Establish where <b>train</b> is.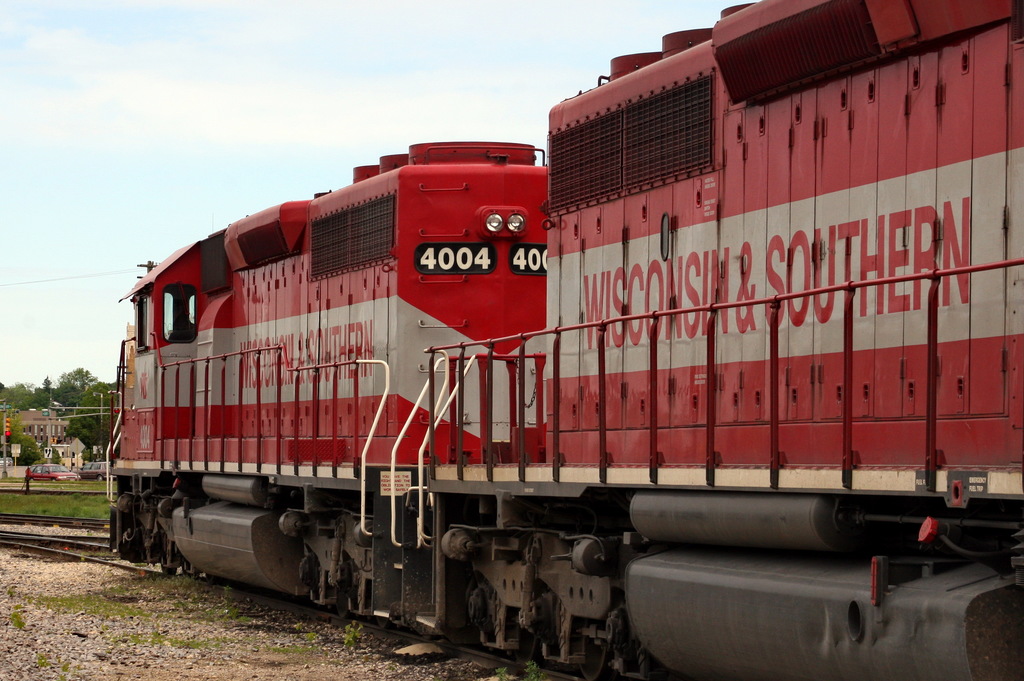
Established at 104,0,1023,680.
